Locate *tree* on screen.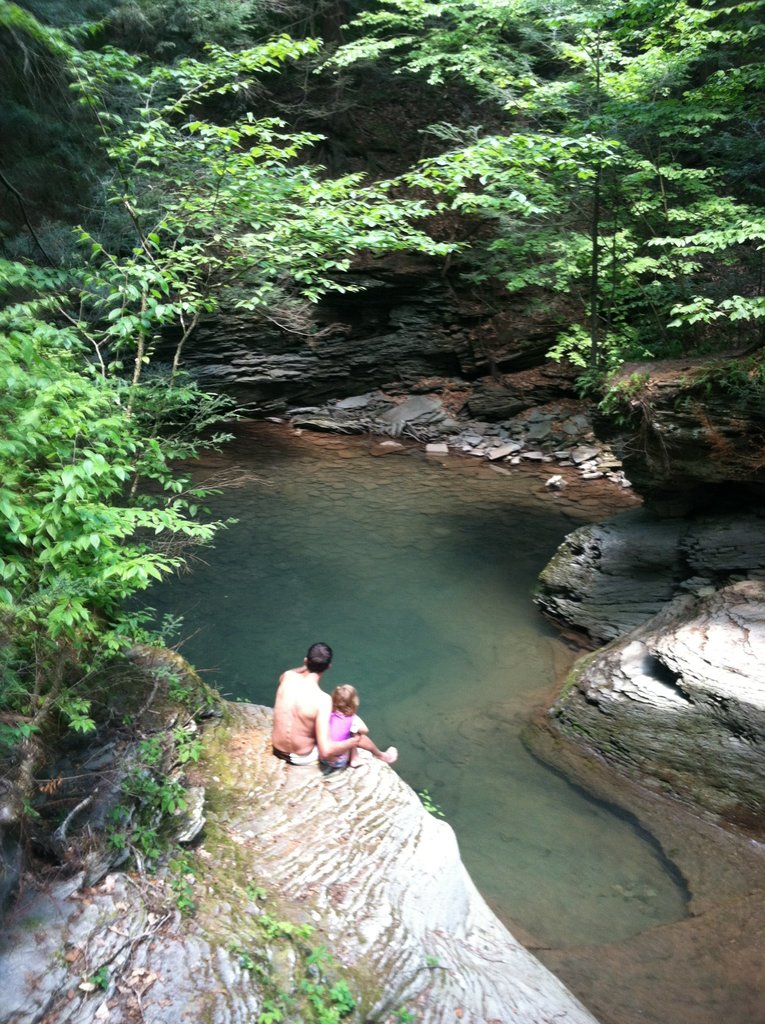
On screen at Rect(365, 0, 764, 401).
